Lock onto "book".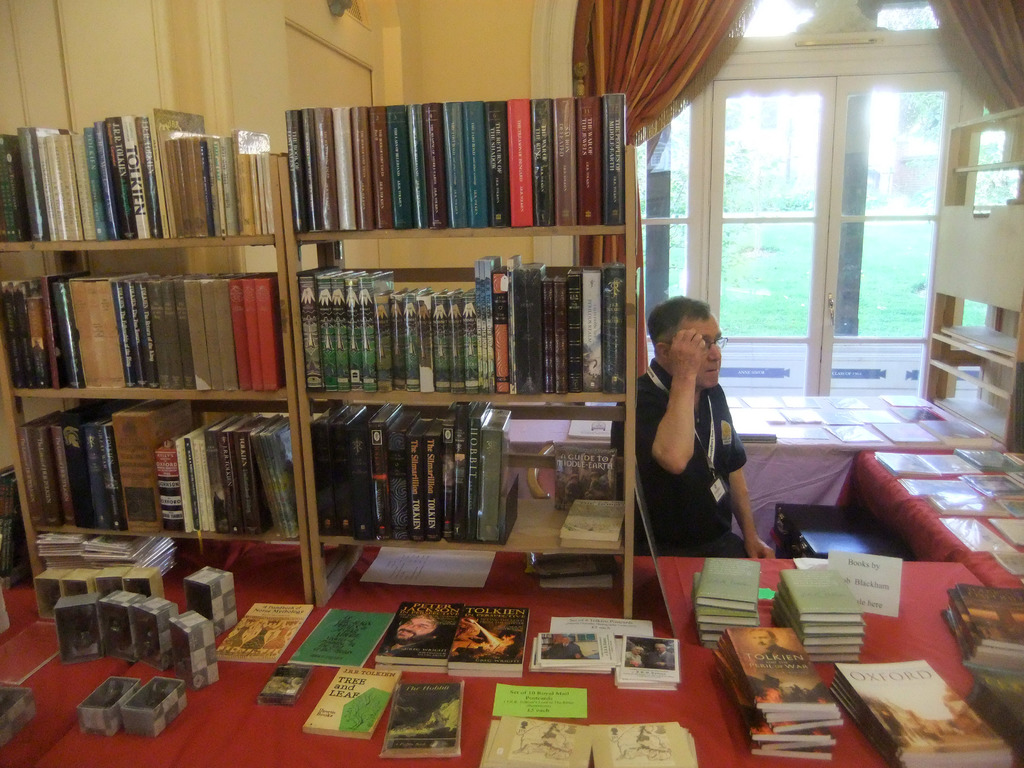
Locked: x1=297 y1=660 x2=397 y2=742.
